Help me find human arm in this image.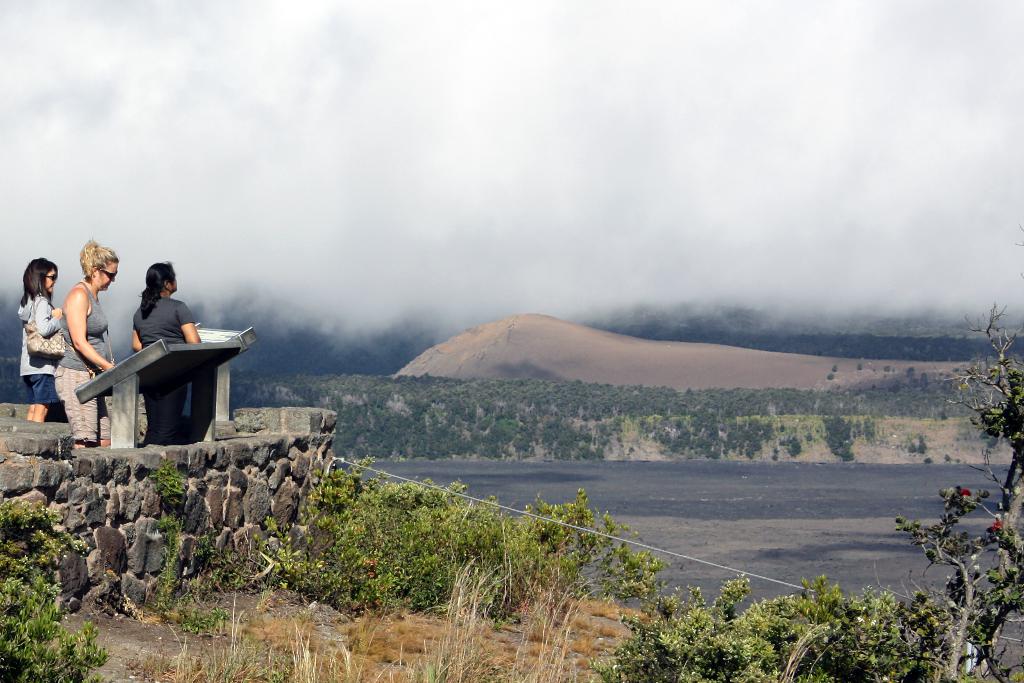
Found it: <box>31,293,61,341</box>.
